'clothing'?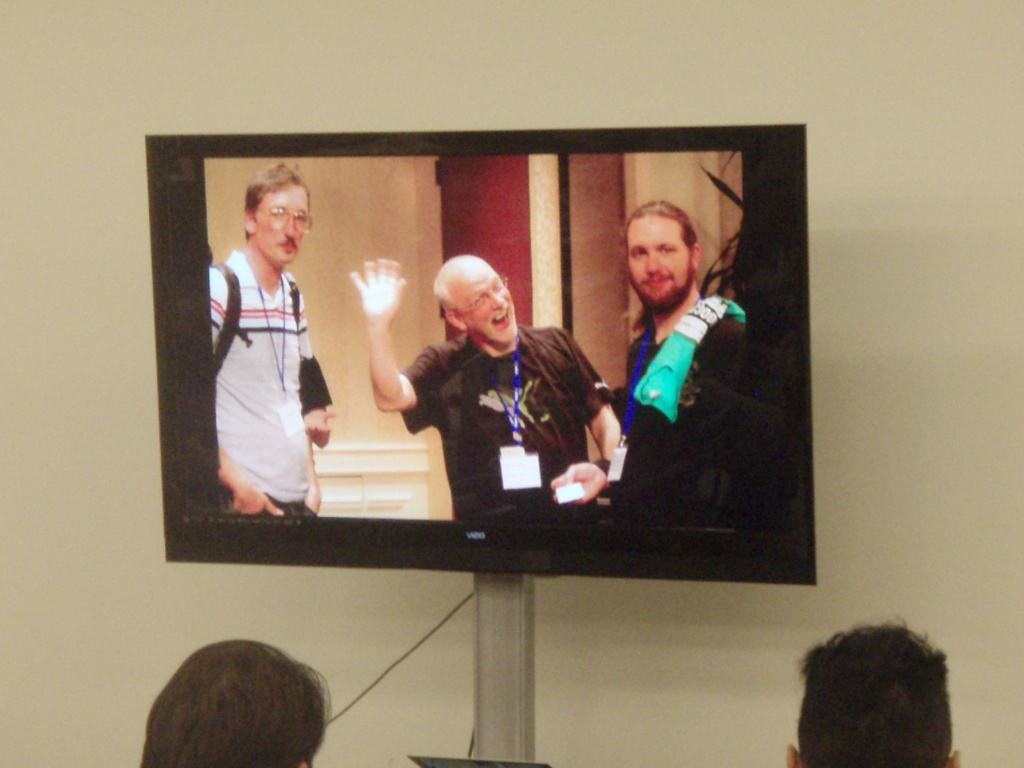
[202,250,317,524]
